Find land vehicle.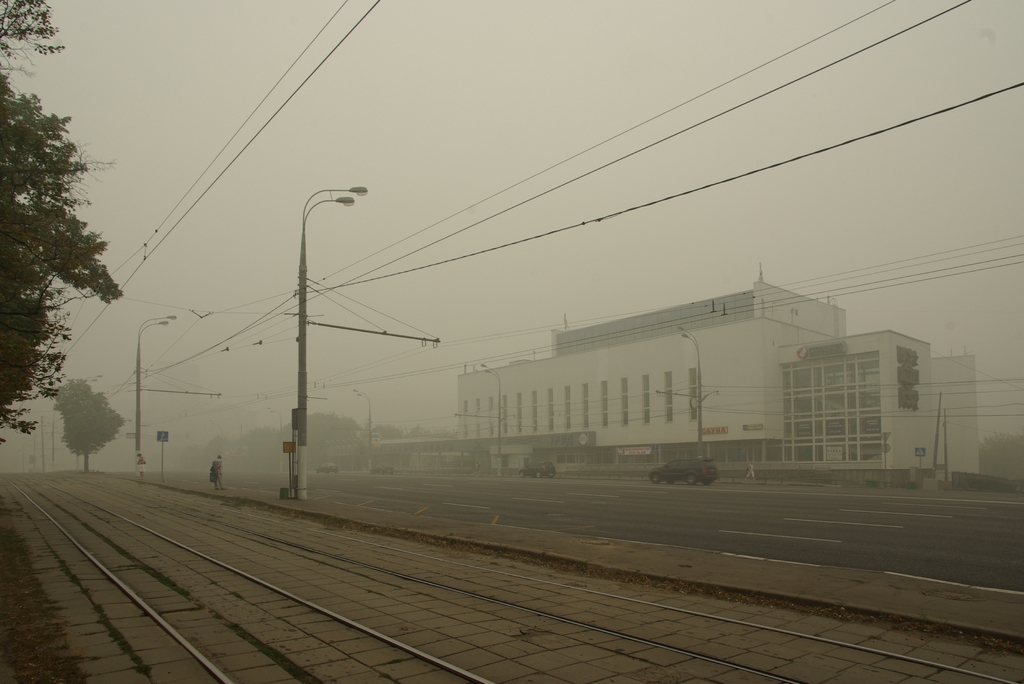
pyautogui.locateOnScreen(517, 458, 559, 480).
